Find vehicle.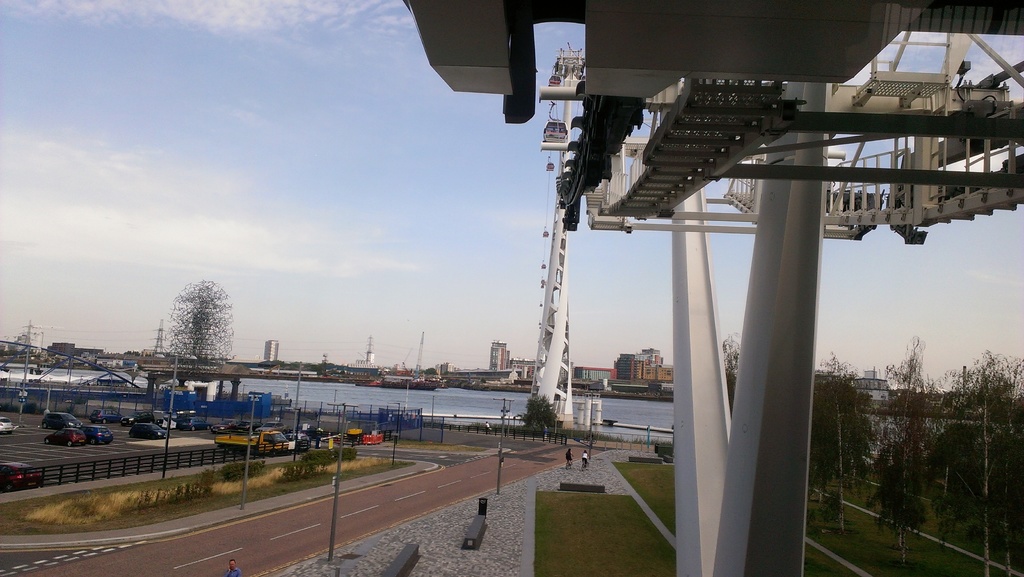
Rect(82, 425, 111, 443).
